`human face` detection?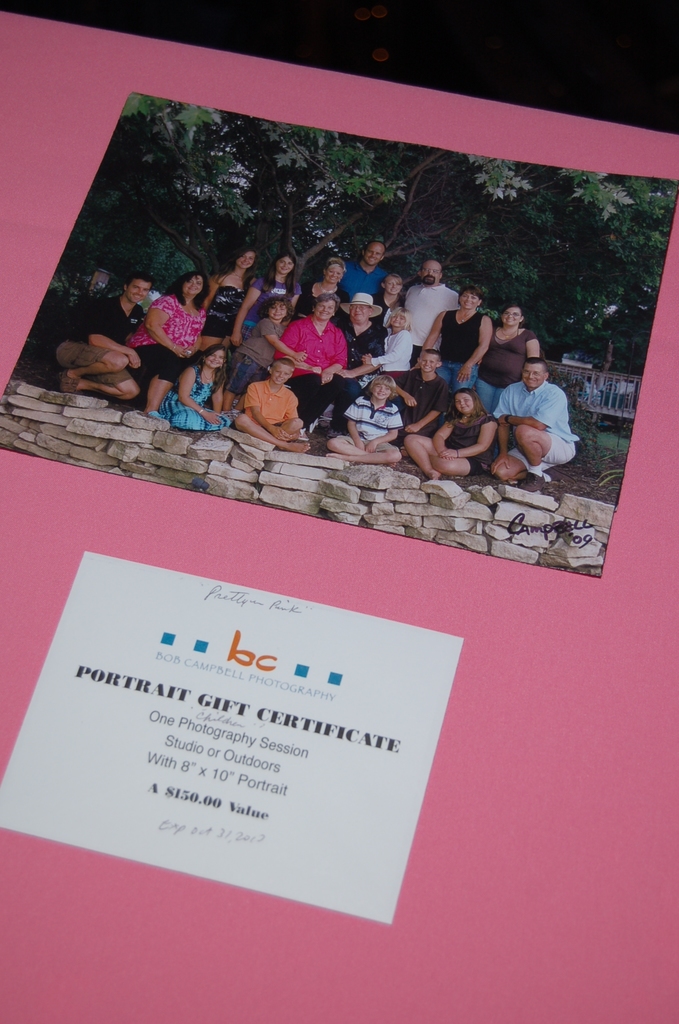
bbox(326, 265, 341, 284)
